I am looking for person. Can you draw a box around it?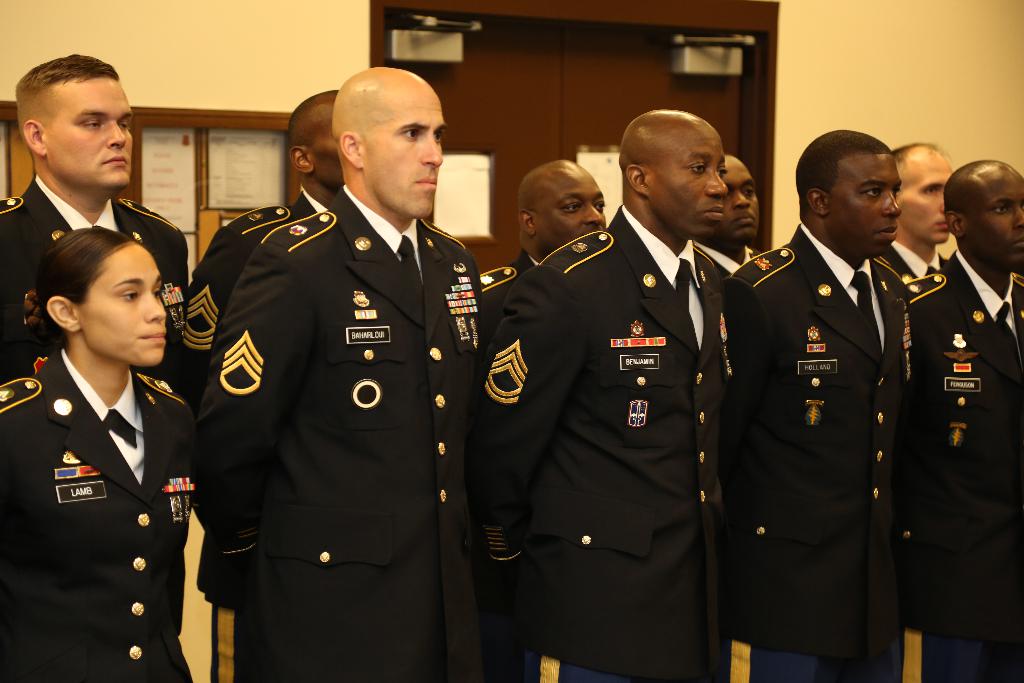
Sure, the bounding box is 477/160/605/342.
